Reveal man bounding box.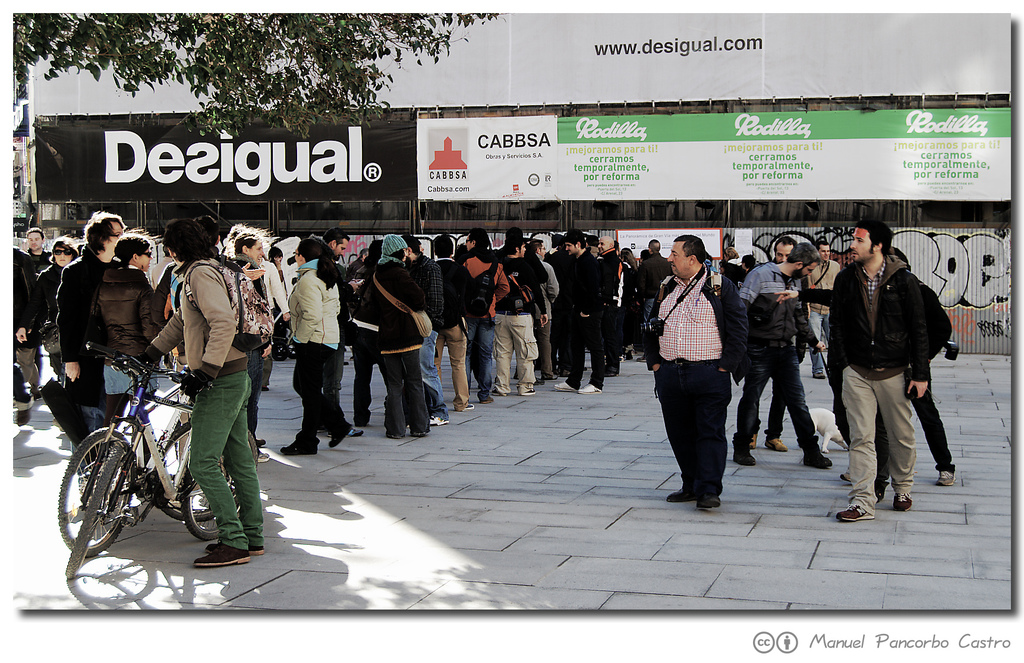
Revealed: bbox=[735, 234, 837, 473].
